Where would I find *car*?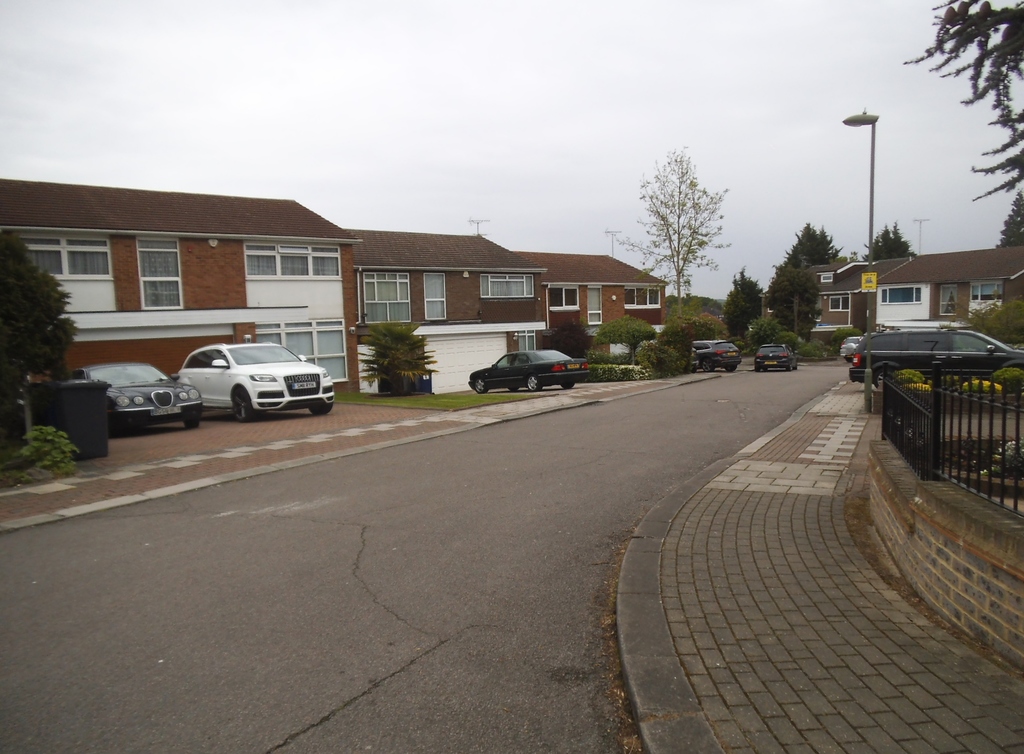
At [left=845, top=325, right=1023, bottom=390].
